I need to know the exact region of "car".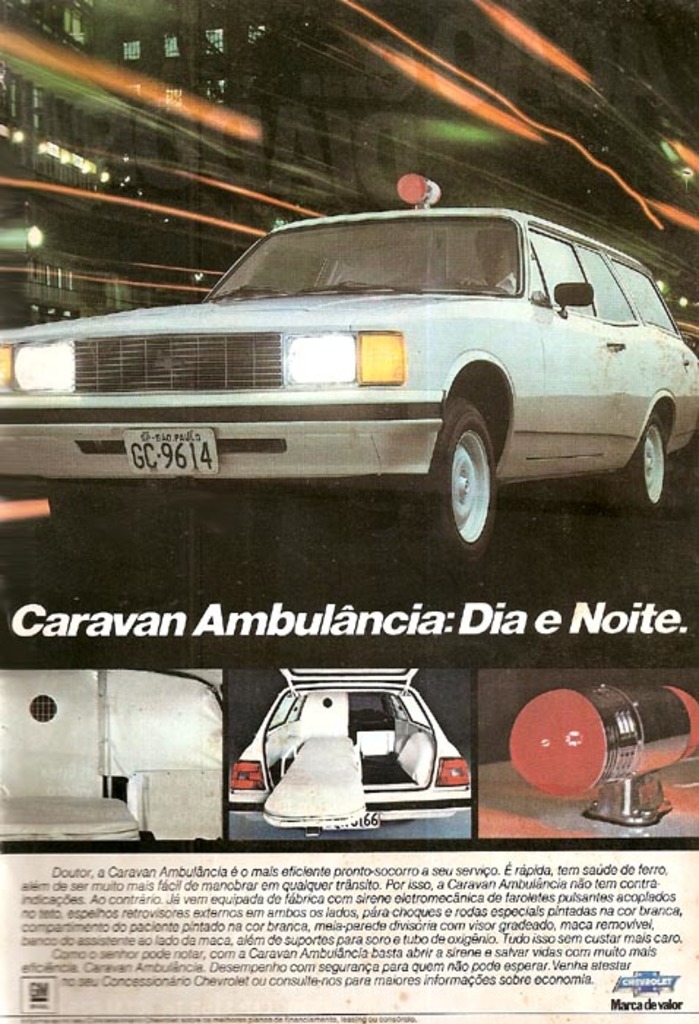
Region: <region>0, 164, 698, 557</region>.
